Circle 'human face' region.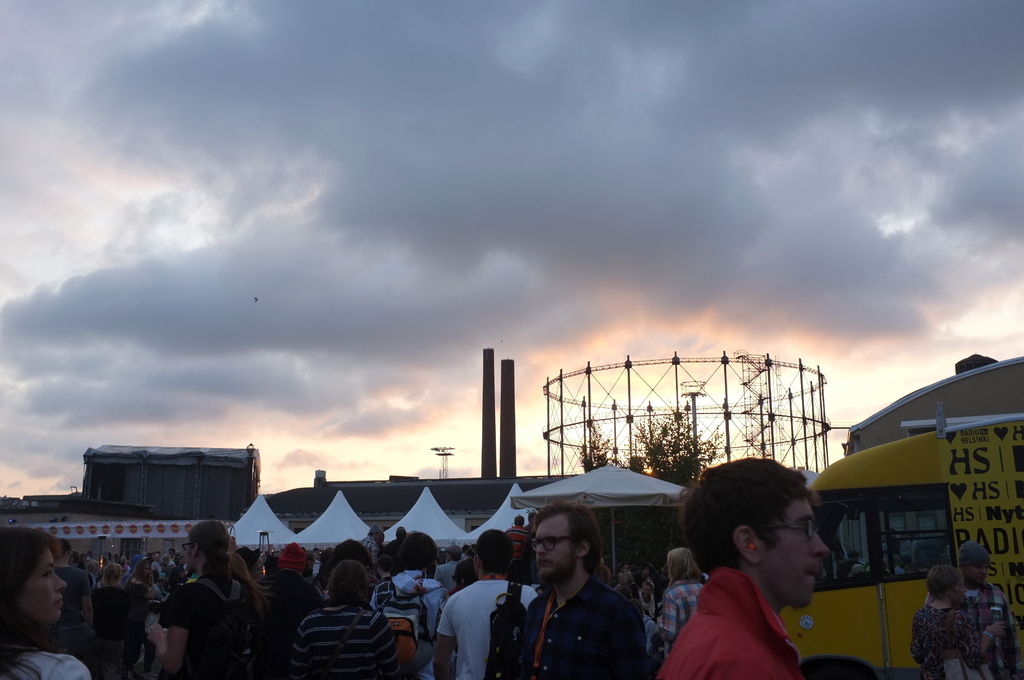
Region: crop(767, 504, 831, 609).
